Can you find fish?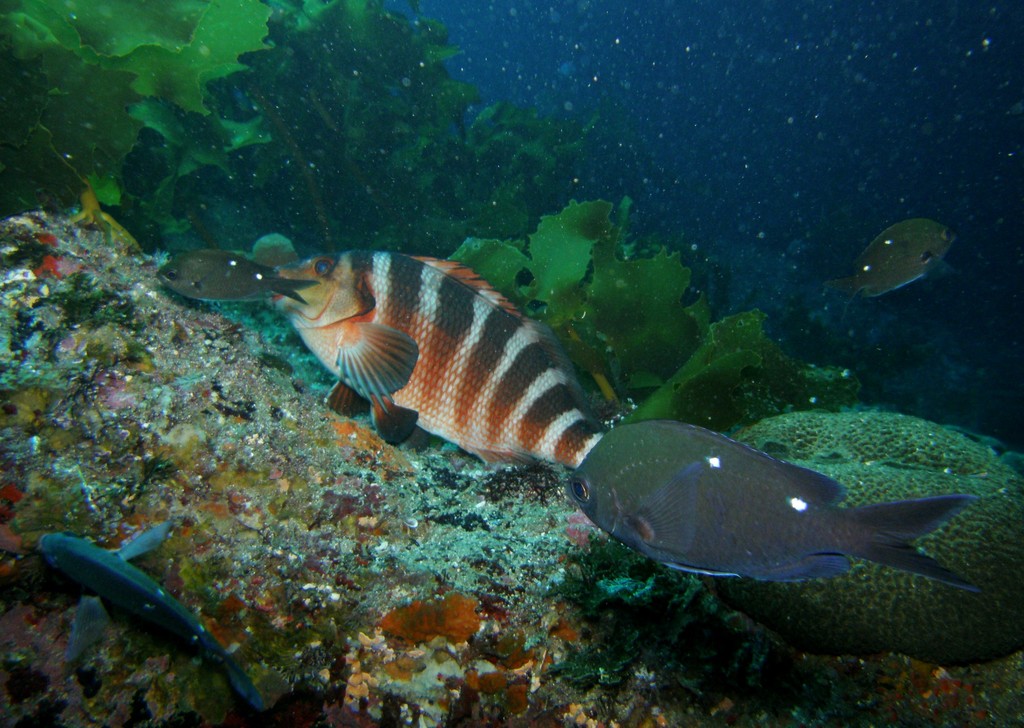
Yes, bounding box: {"left": 37, "top": 513, "right": 278, "bottom": 716}.
